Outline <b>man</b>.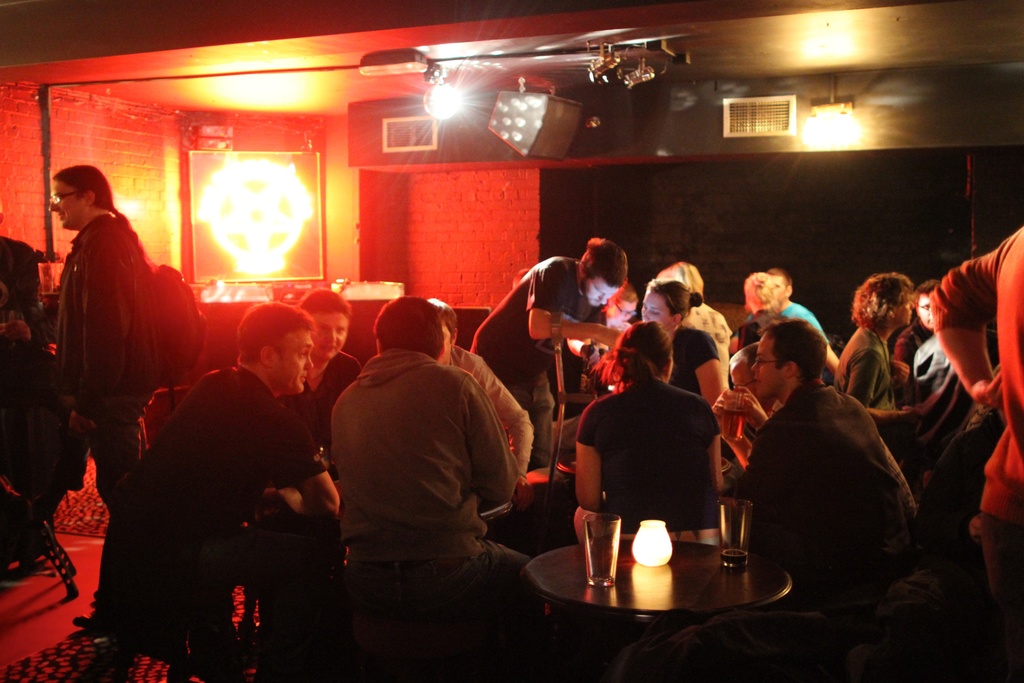
Outline: bbox=(720, 324, 920, 634).
